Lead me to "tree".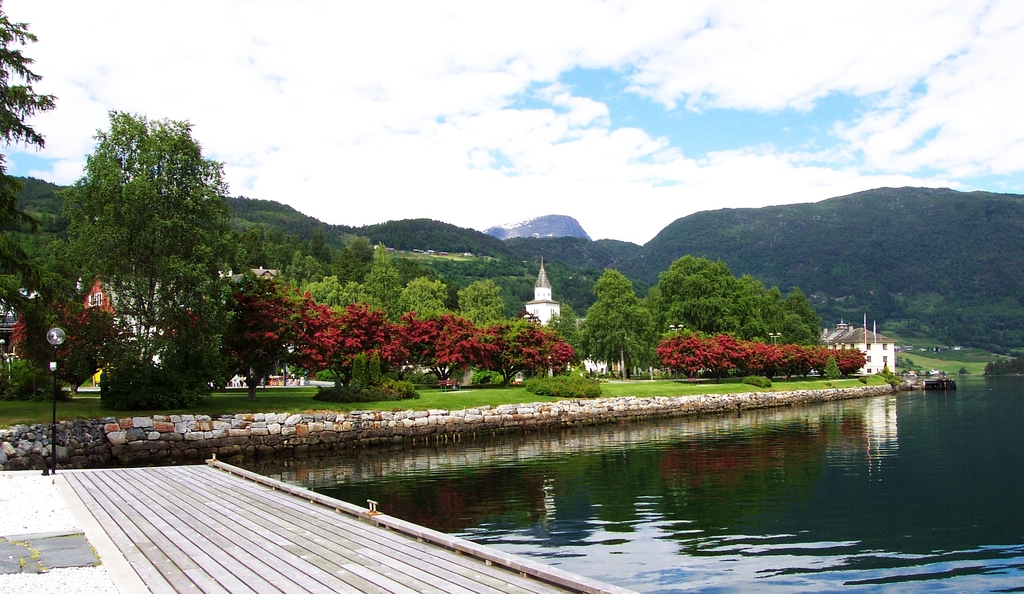
Lead to bbox(593, 262, 648, 371).
